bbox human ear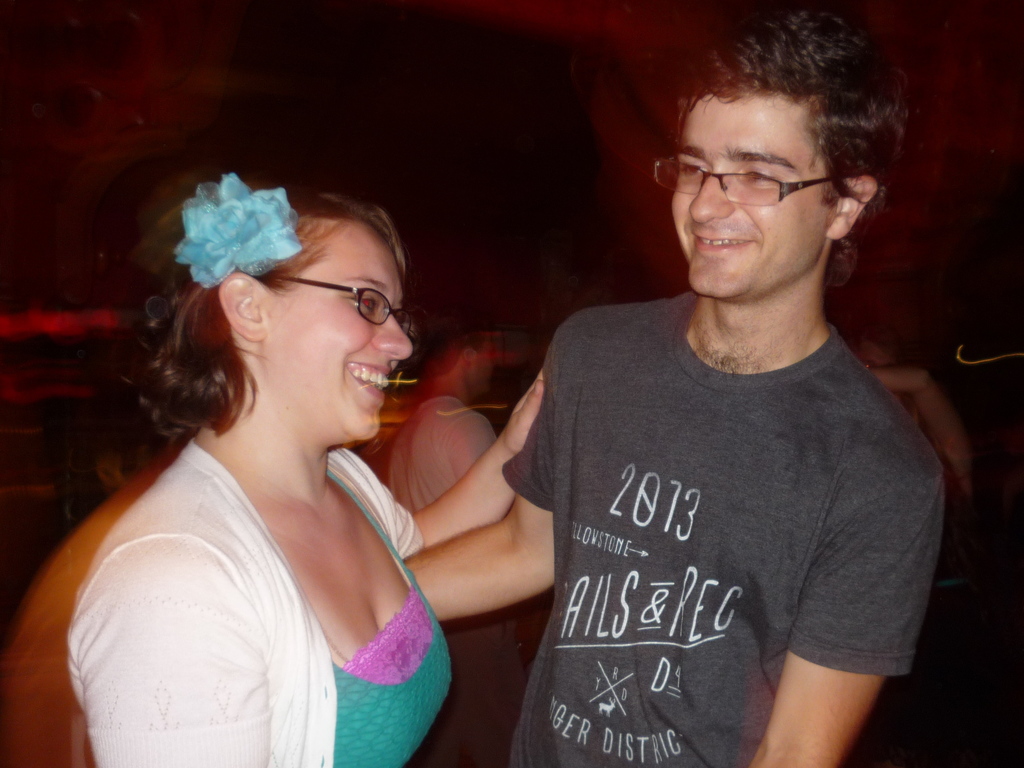
(left=218, top=270, right=267, bottom=347)
